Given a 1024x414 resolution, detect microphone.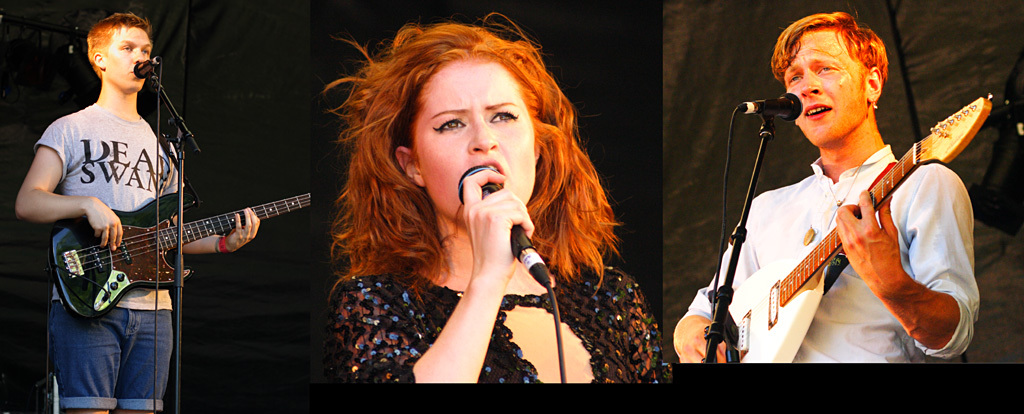
BBox(724, 80, 808, 132).
